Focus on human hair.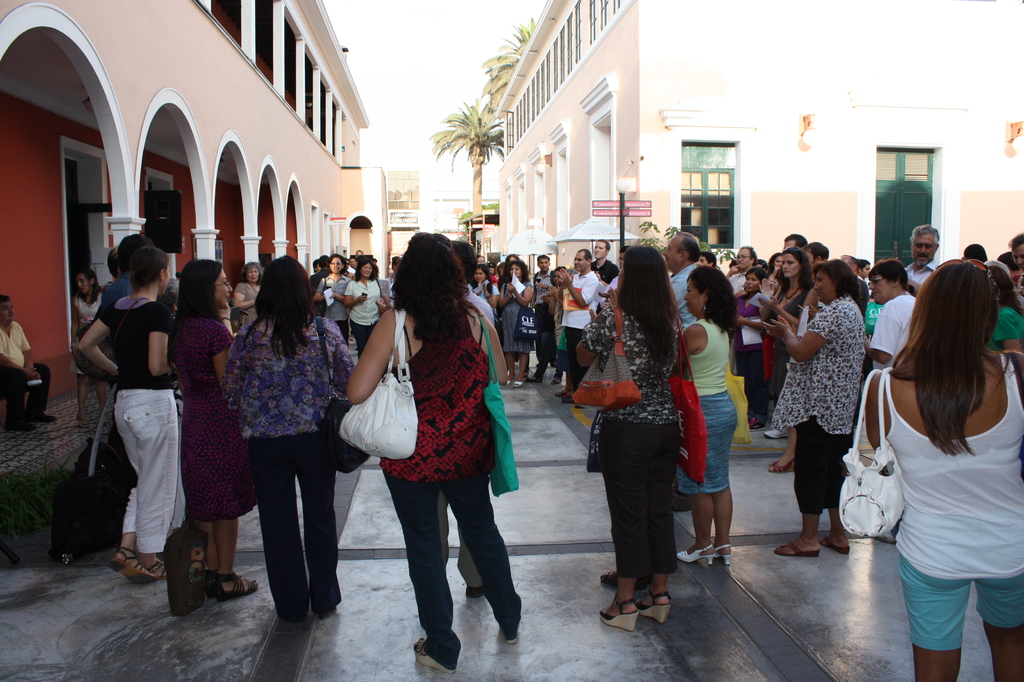
Focused at BBox(505, 257, 532, 284).
